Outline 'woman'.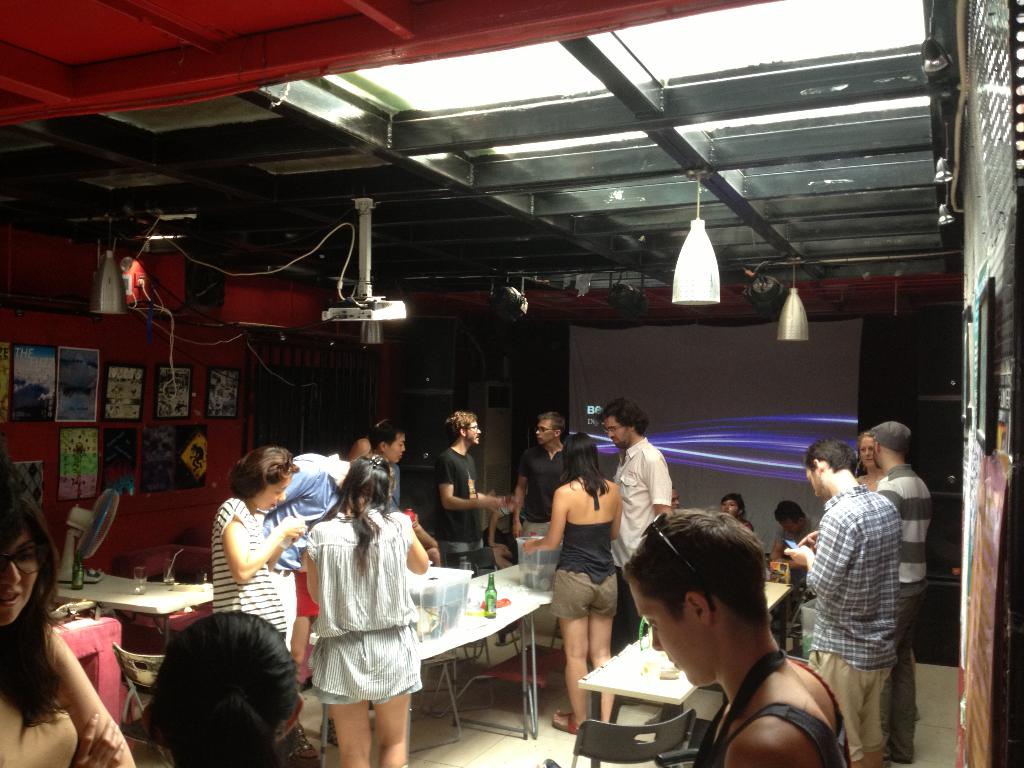
Outline: [620,507,852,767].
